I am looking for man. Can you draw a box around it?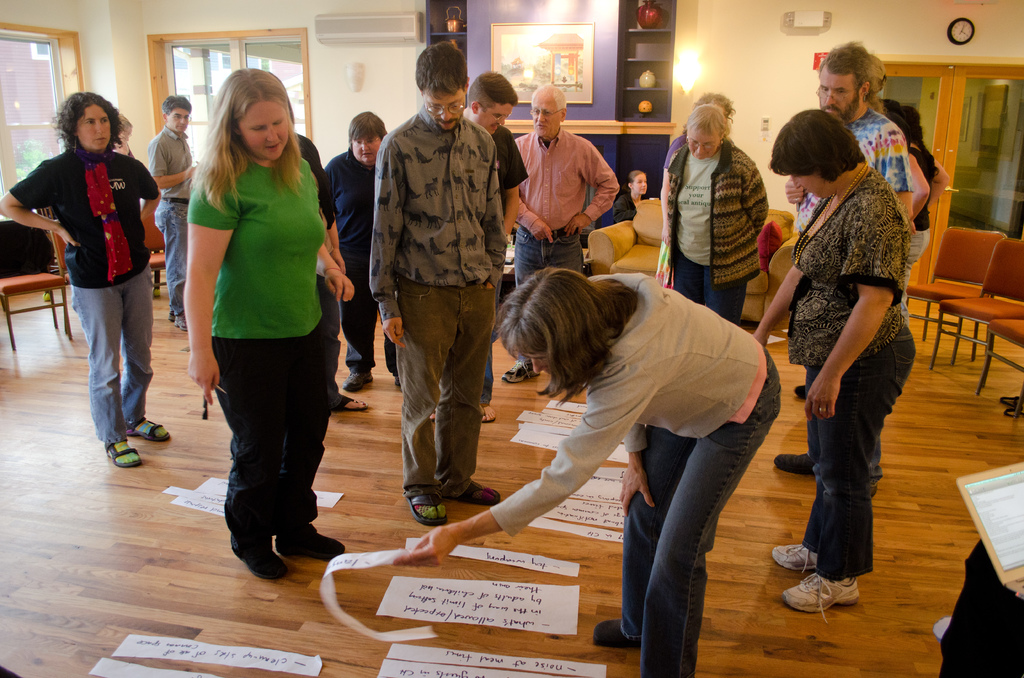
Sure, the bounding box is bbox(778, 40, 913, 470).
